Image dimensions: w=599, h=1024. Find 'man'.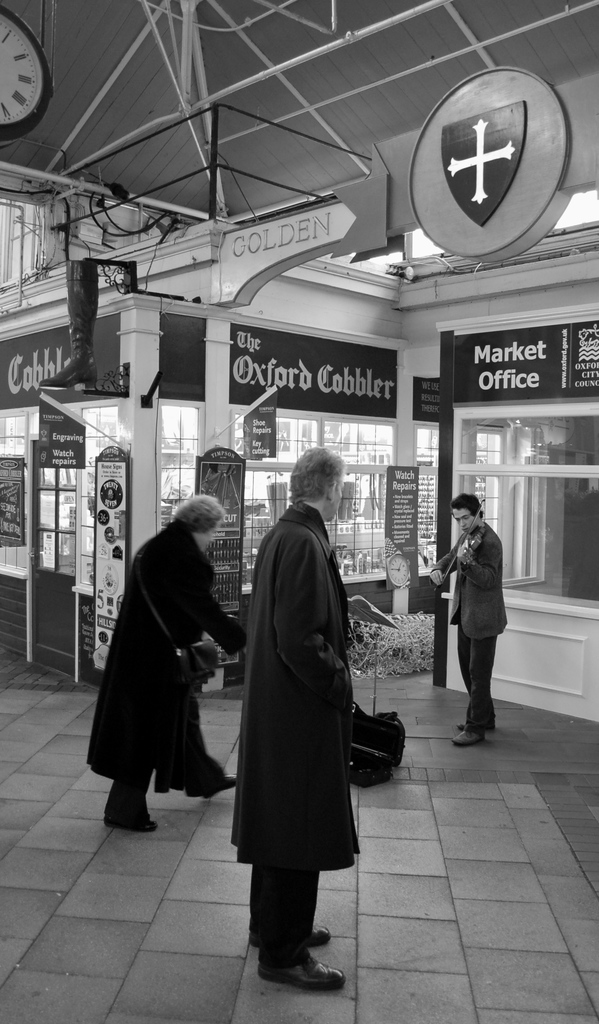
left=236, top=445, right=371, bottom=994.
